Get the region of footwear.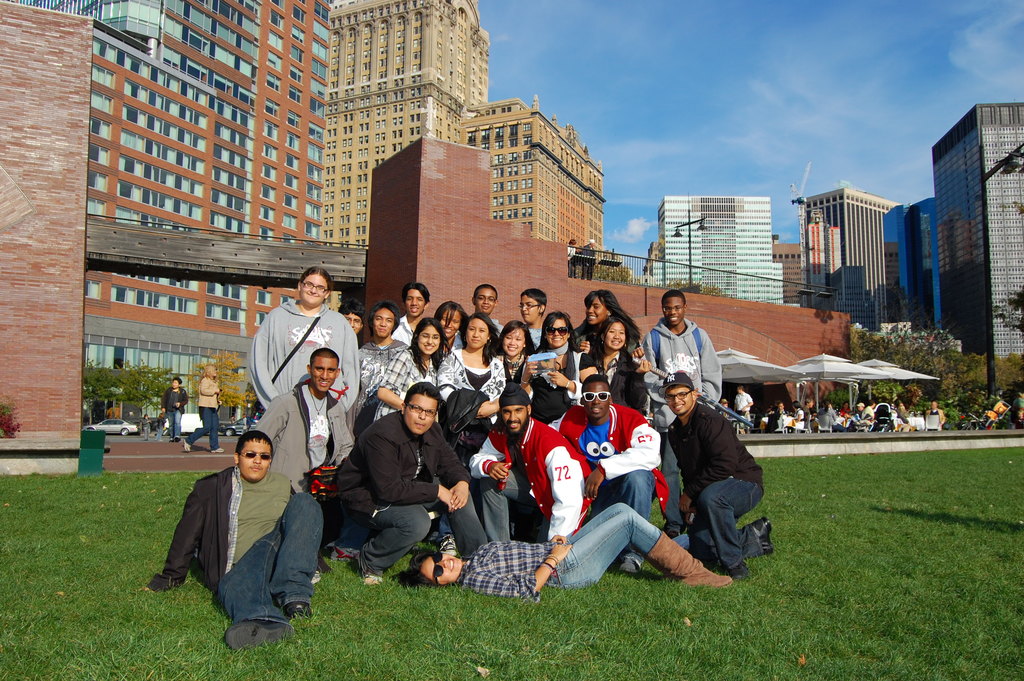
box(284, 600, 316, 623).
